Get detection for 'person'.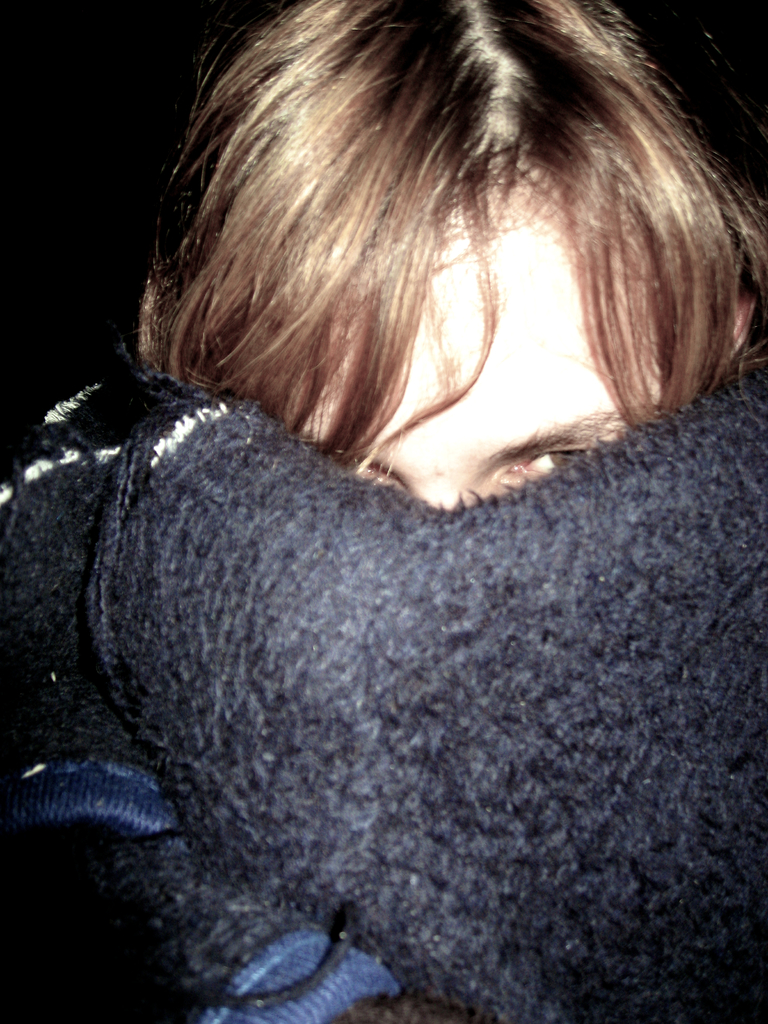
Detection: 0 0 767 1023.
